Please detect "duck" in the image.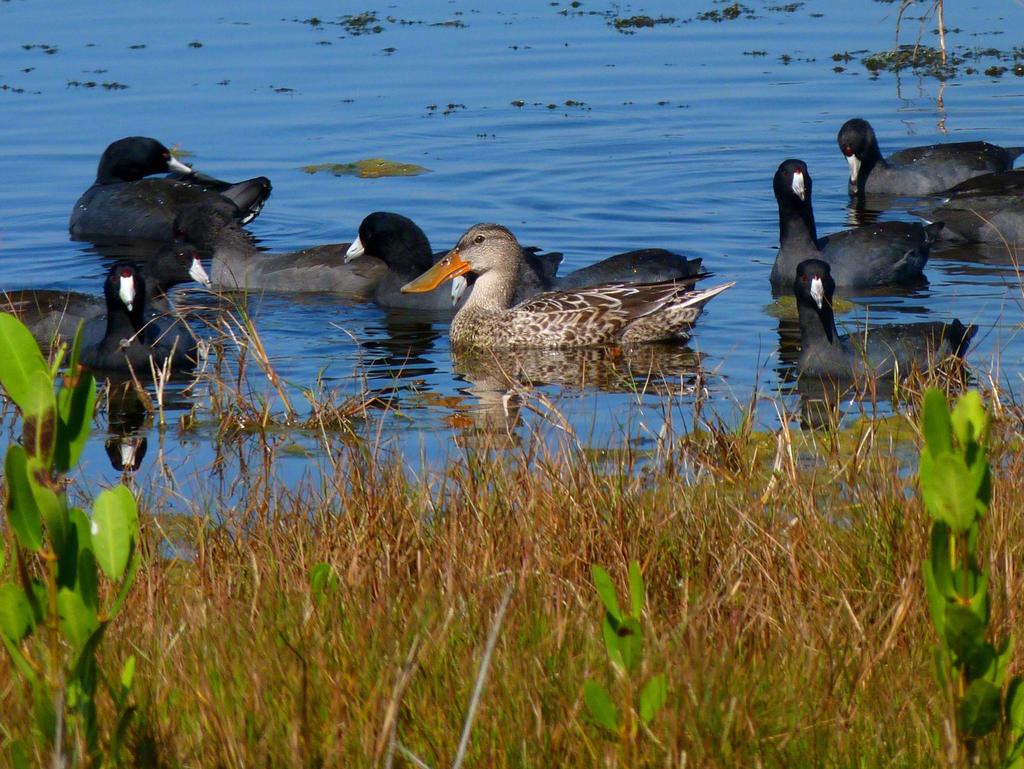
l=193, t=204, r=408, b=296.
